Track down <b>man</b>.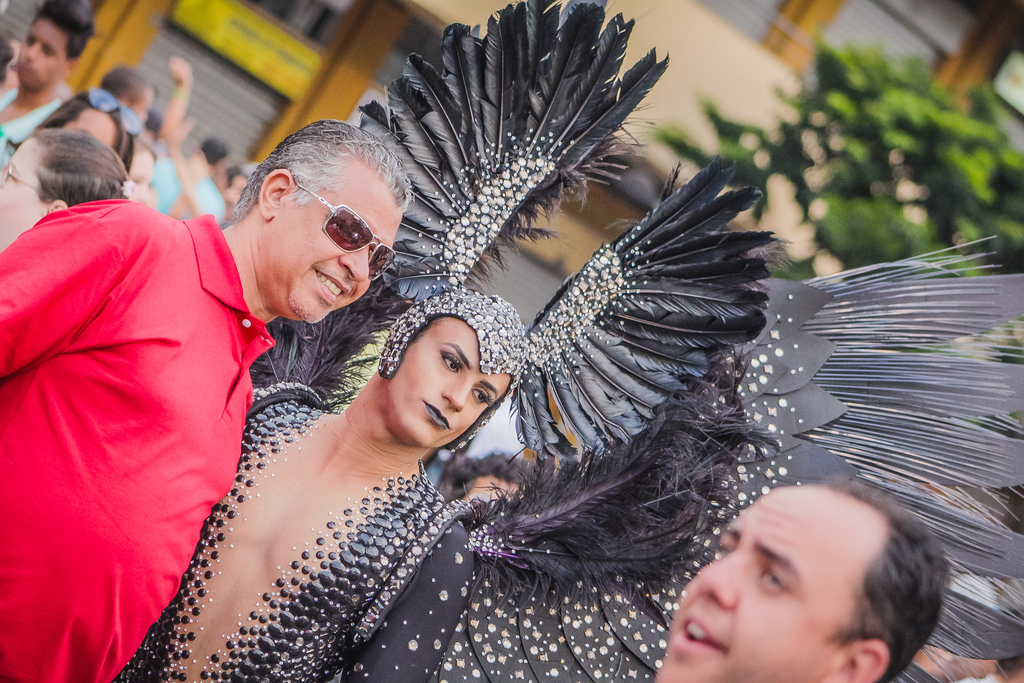
Tracked to crop(609, 466, 987, 682).
